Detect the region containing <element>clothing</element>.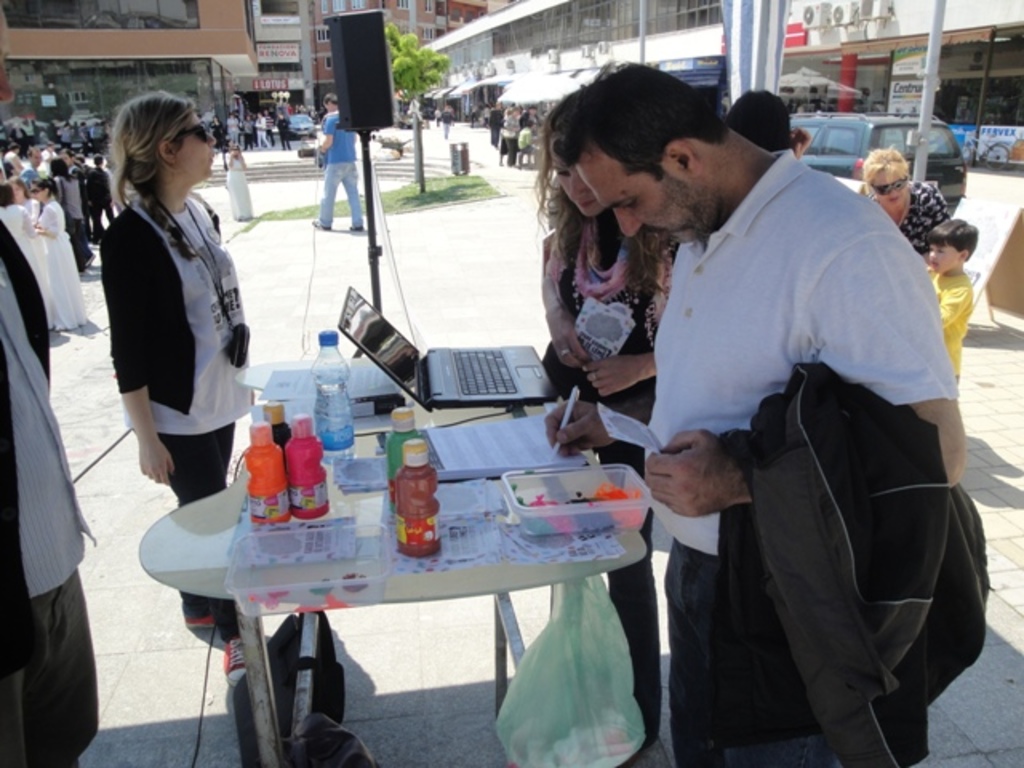
634, 114, 973, 767.
